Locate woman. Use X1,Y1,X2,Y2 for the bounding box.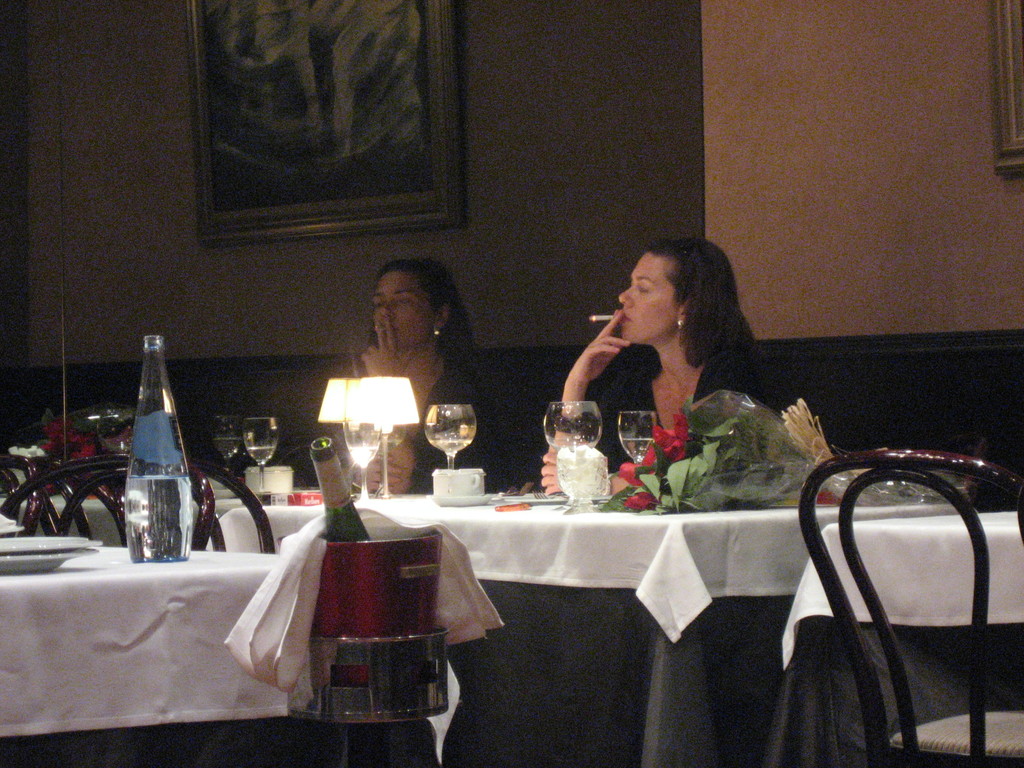
540,224,777,504.
